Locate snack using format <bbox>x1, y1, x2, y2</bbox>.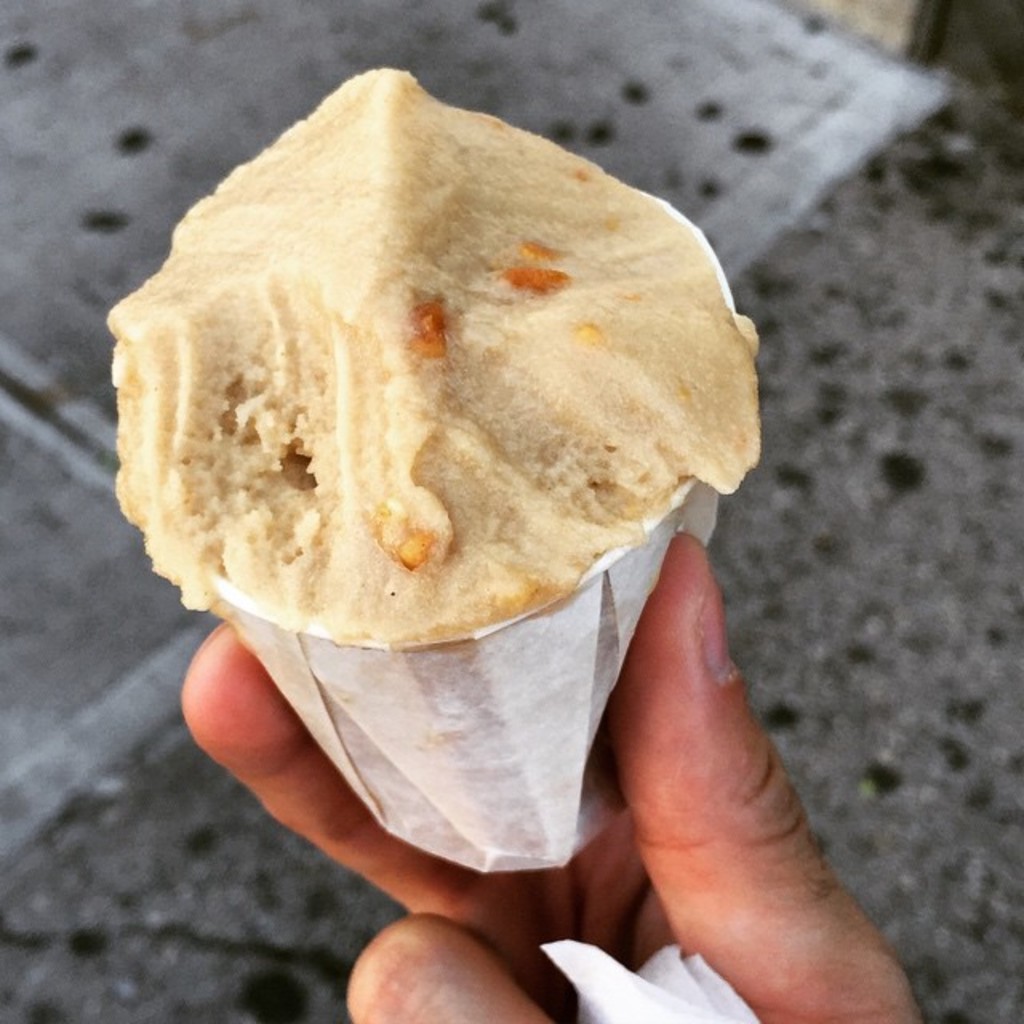
<bbox>118, 58, 734, 763</bbox>.
